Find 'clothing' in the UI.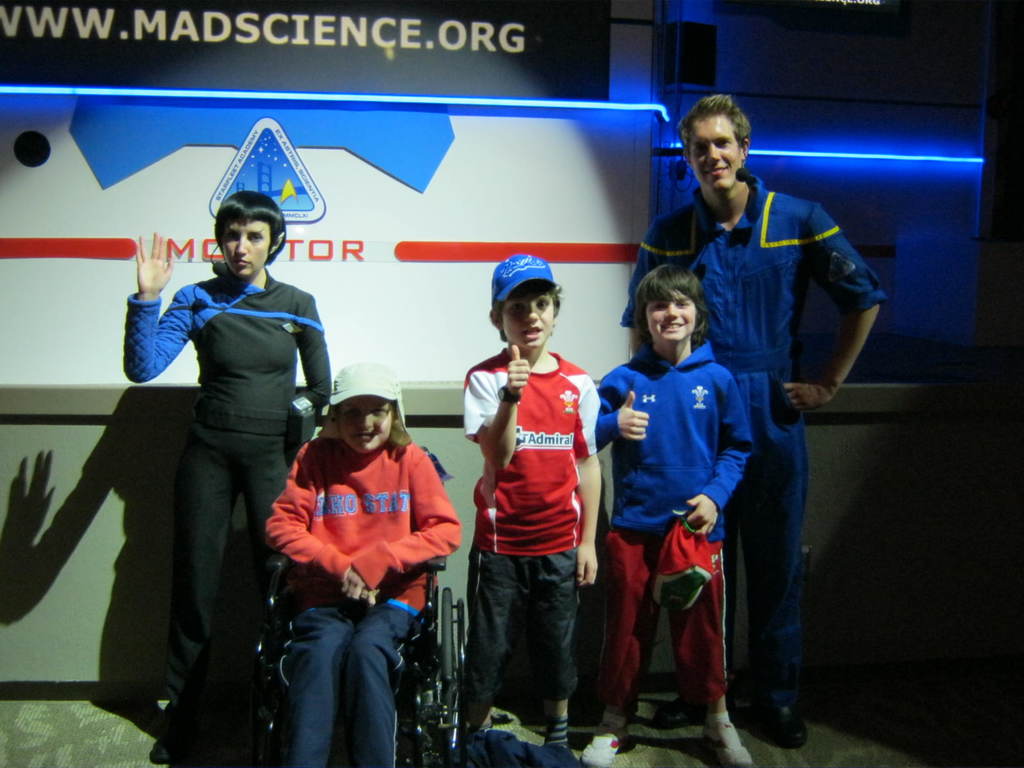
UI element at detection(600, 367, 753, 719).
